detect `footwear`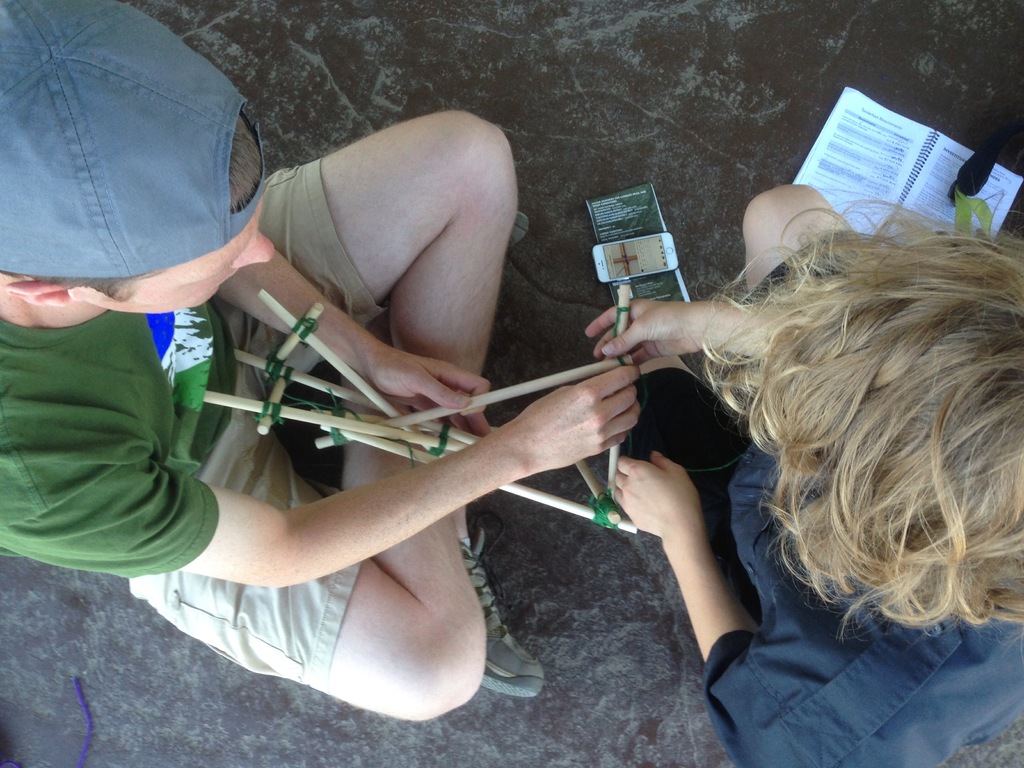
<box>456,512,547,698</box>
